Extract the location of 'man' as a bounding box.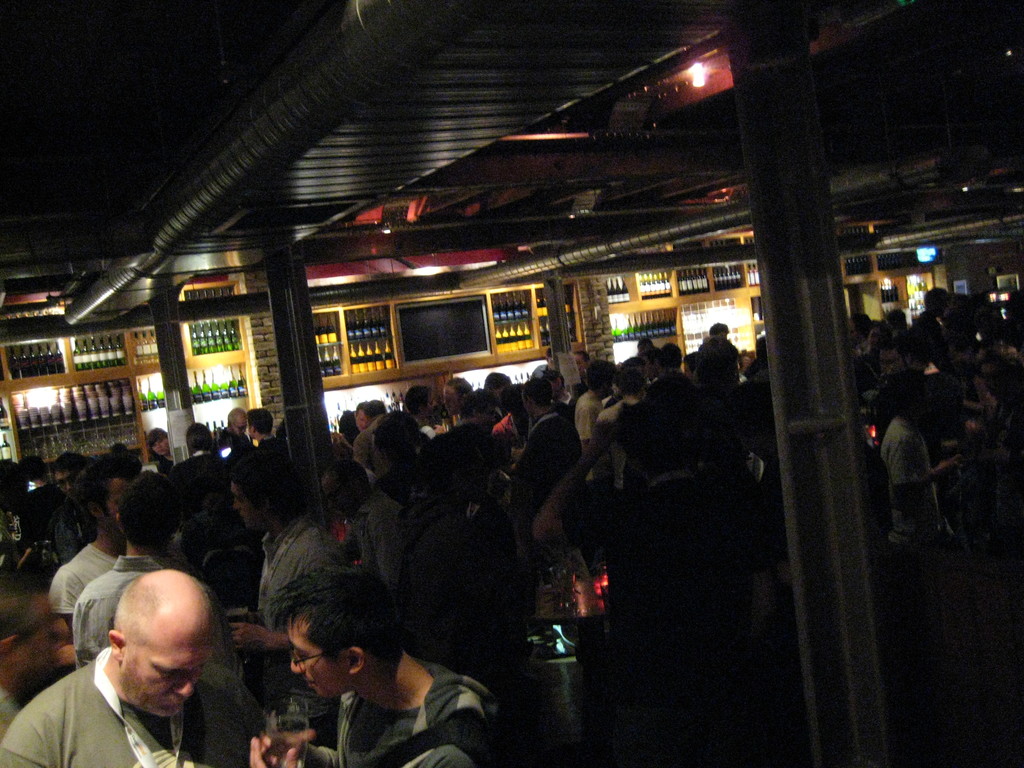
220,404,254,452.
